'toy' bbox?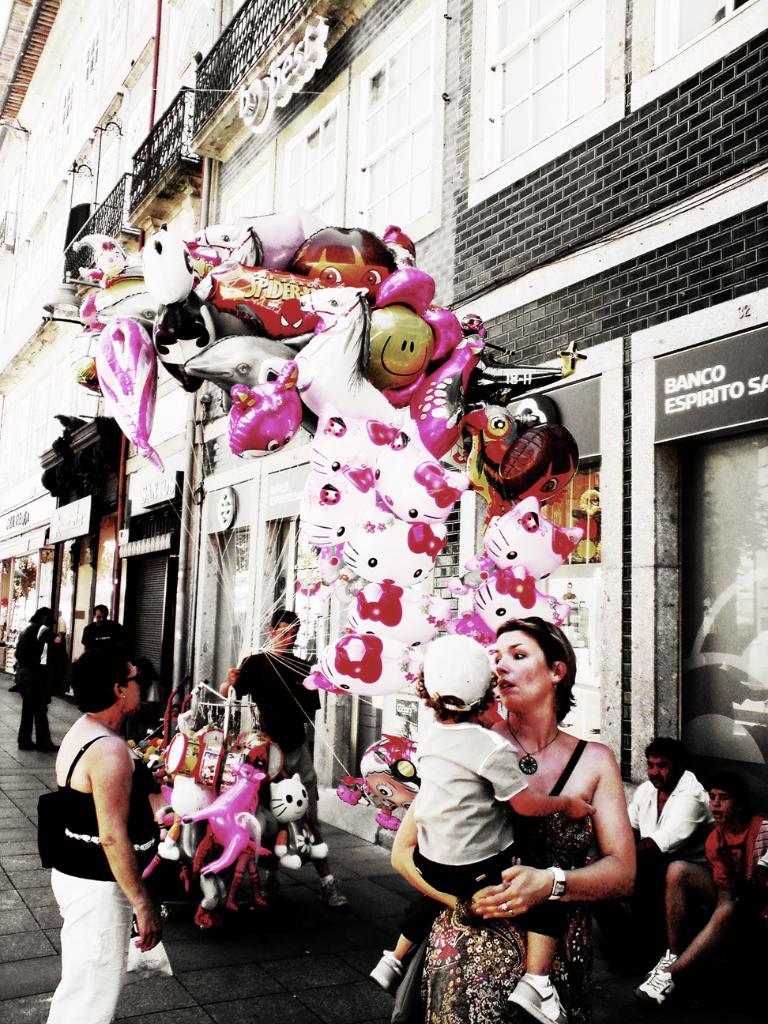
(213, 353, 314, 466)
